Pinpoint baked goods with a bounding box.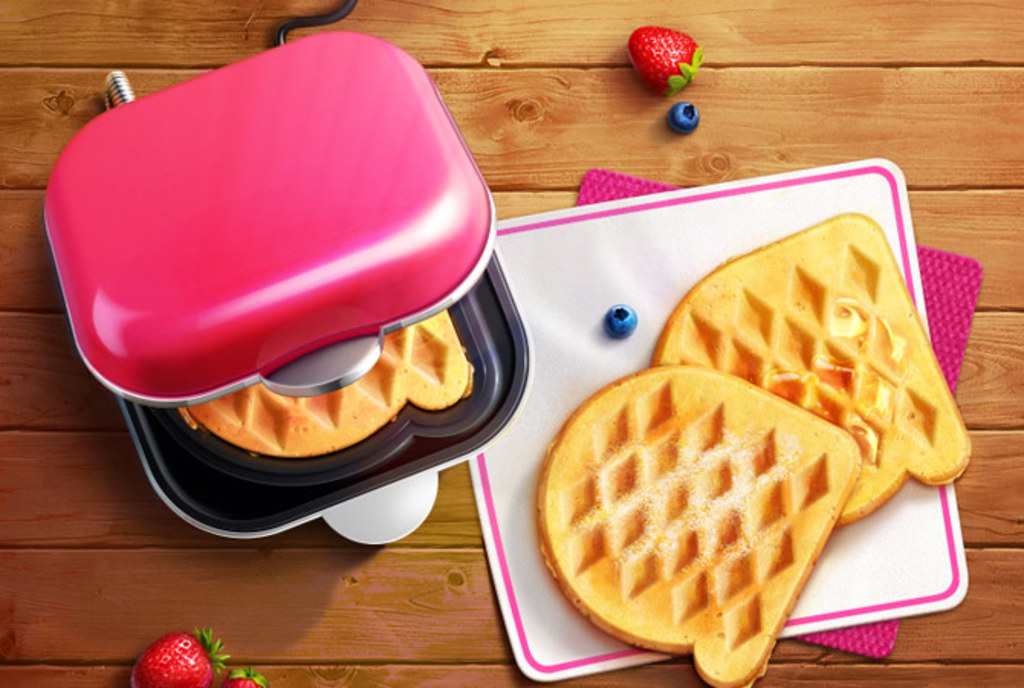
x1=646, y1=208, x2=975, y2=531.
